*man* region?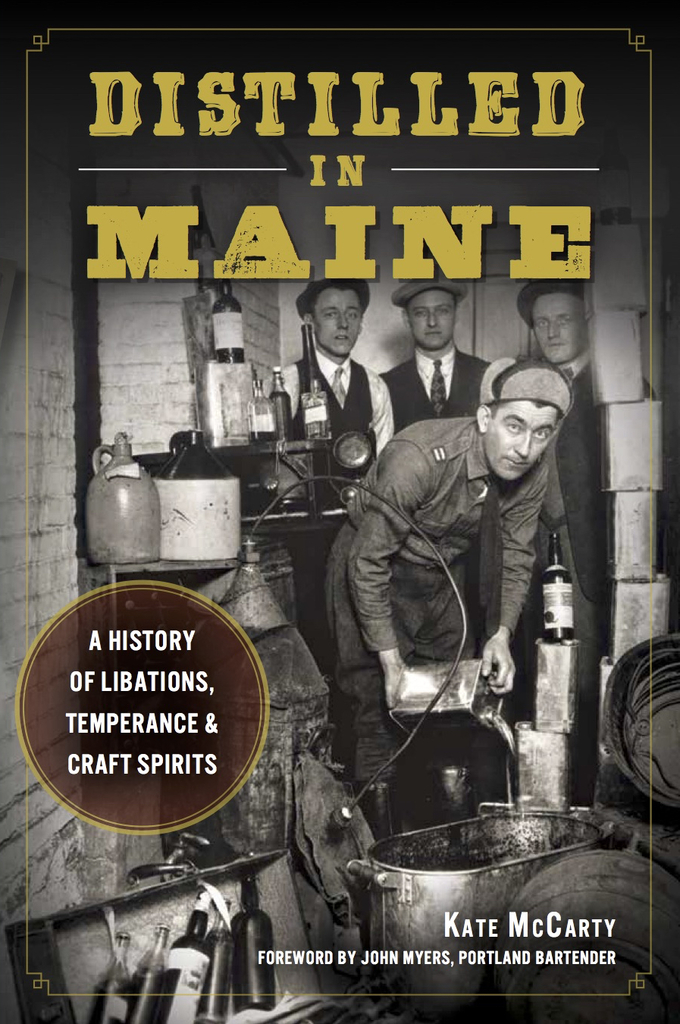
pyautogui.locateOnScreen(369, 261, 500, 429)
